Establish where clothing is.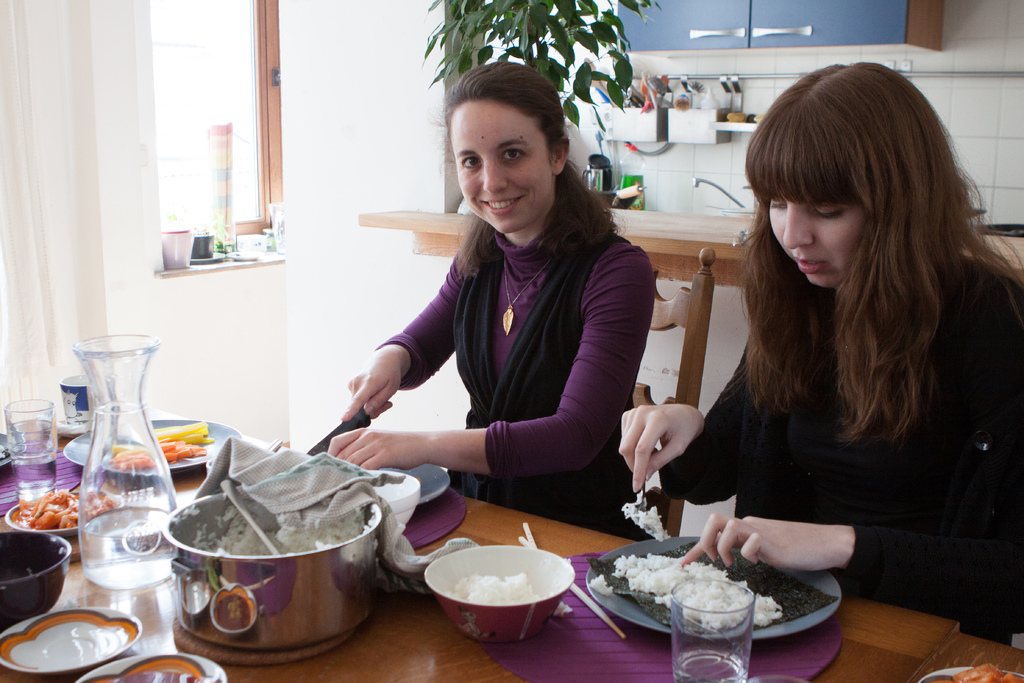
Established at [659,241,1023,641].
